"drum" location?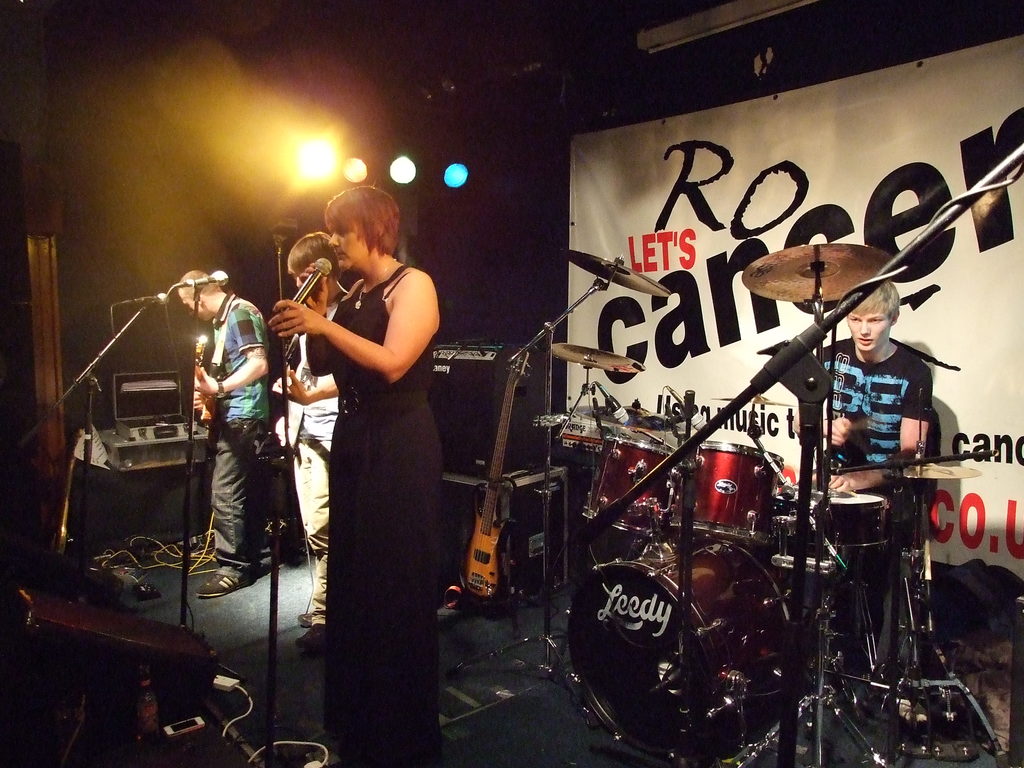
<bbox>682, 436, 786, 545</bbox>
